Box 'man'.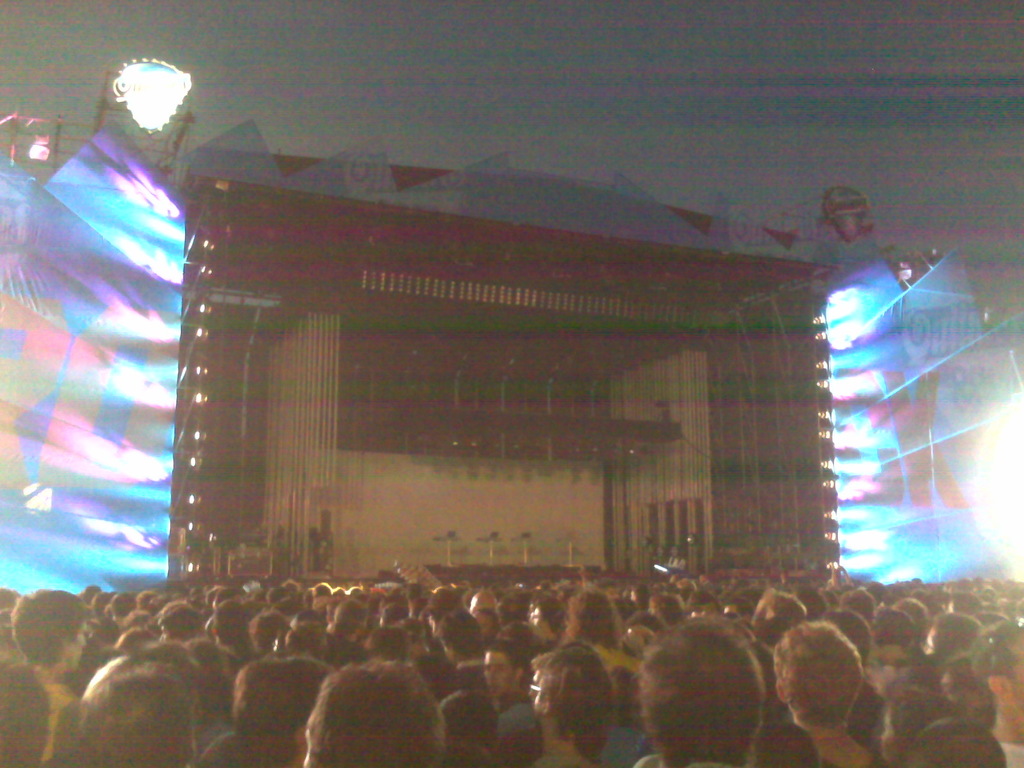
479,637,548,740.
